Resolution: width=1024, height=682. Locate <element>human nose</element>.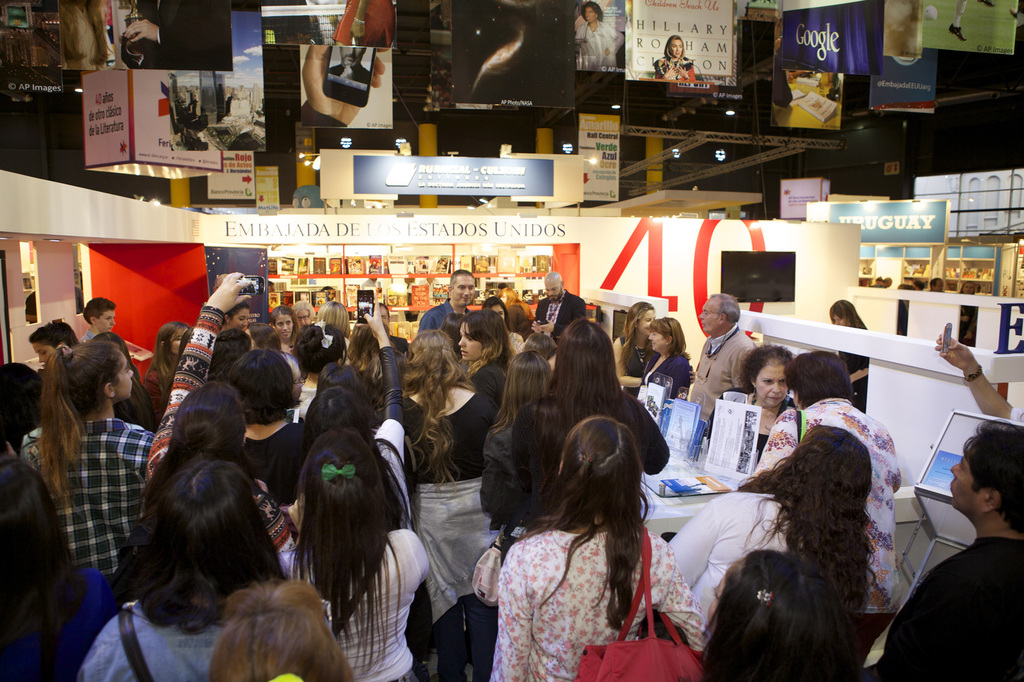
<box>38,353,42,361</box>.
